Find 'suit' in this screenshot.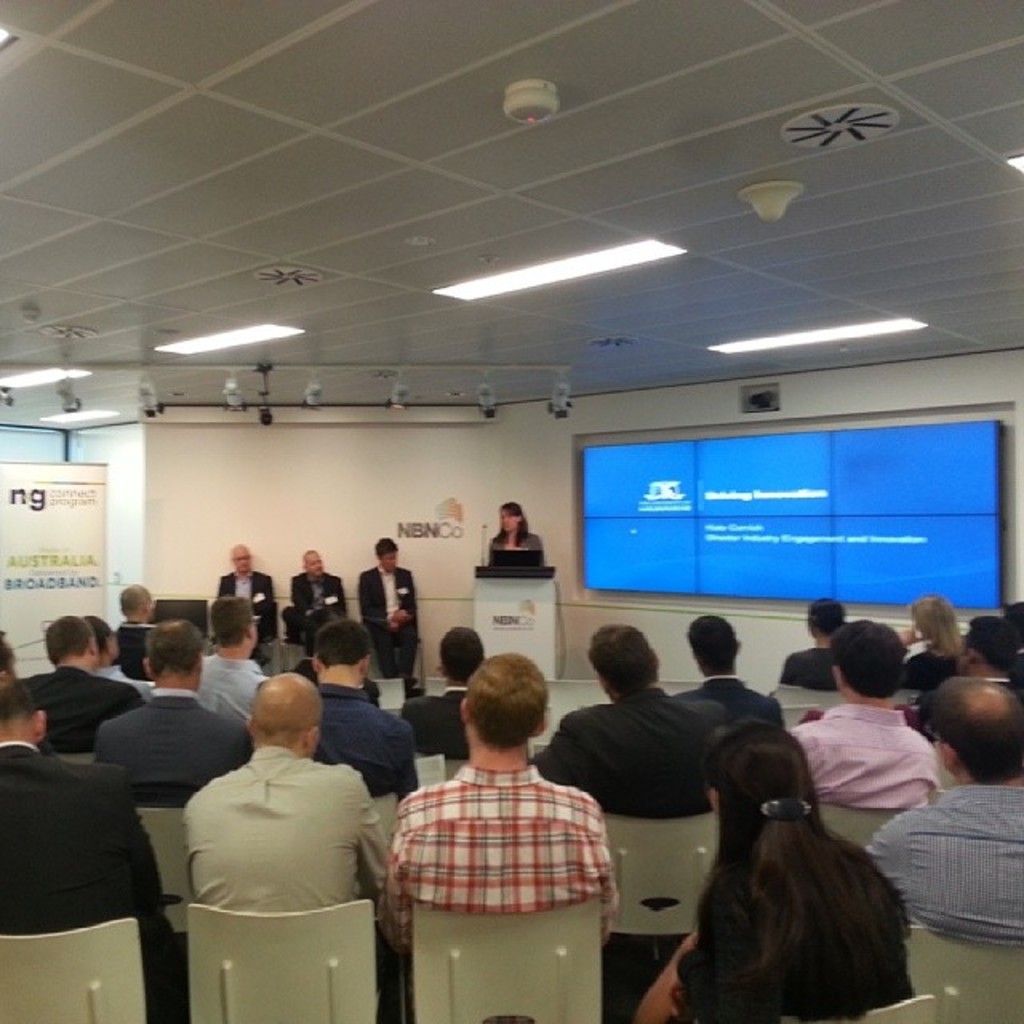
The bounding box for 'suit' is [11, 662, 144, 757].
